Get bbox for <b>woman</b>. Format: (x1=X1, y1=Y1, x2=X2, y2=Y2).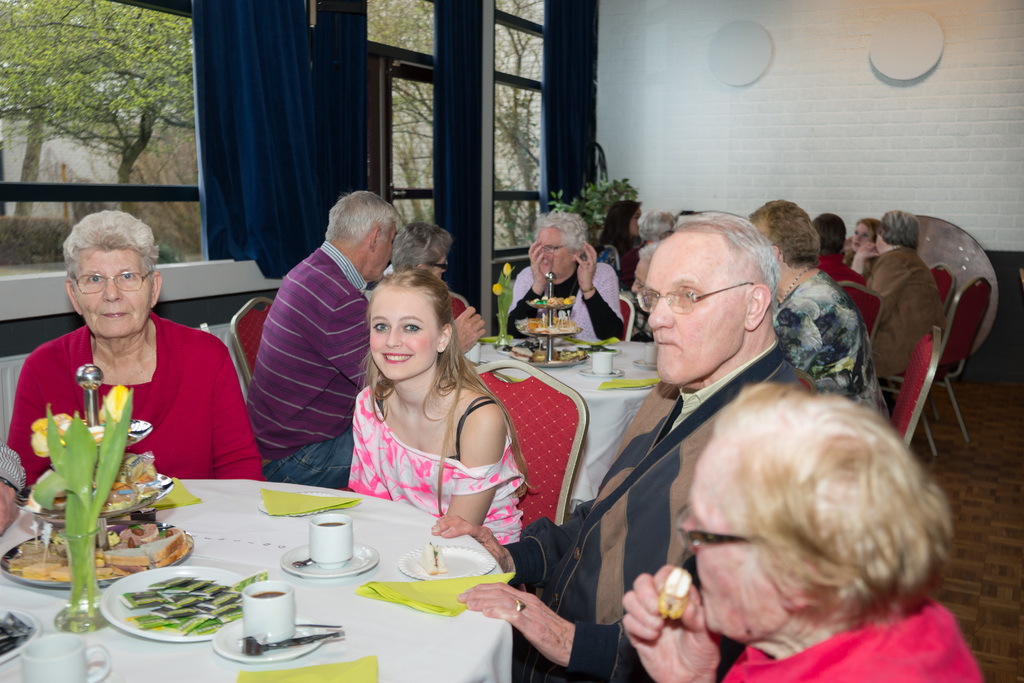
(x1=840, y1=218, x2=879, y2=281).
